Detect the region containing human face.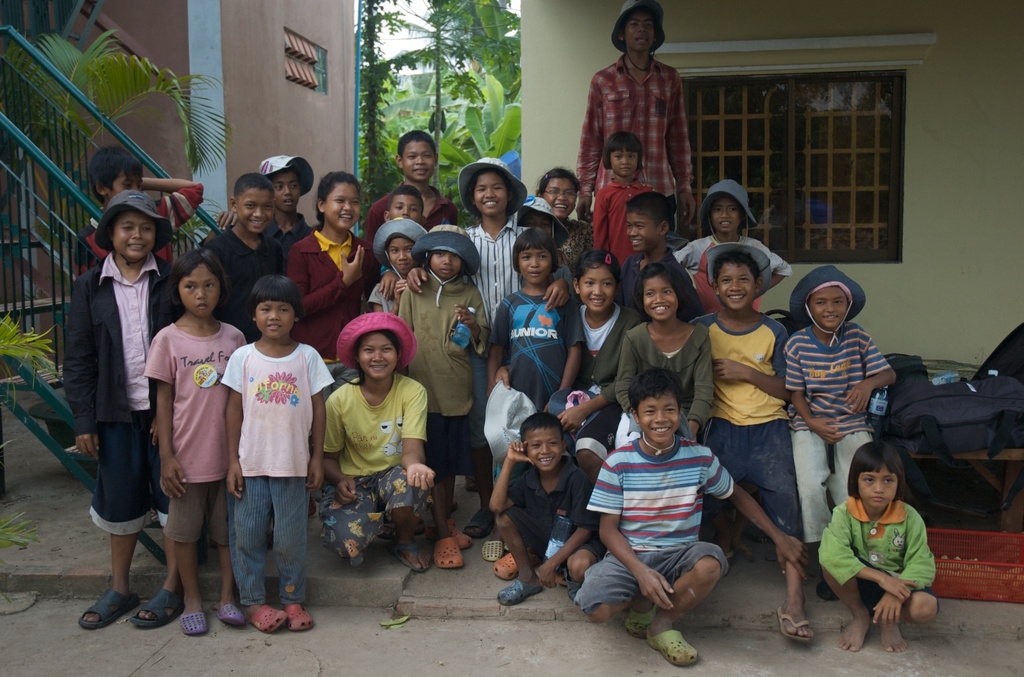
crop(610, 150, 639, 176).
